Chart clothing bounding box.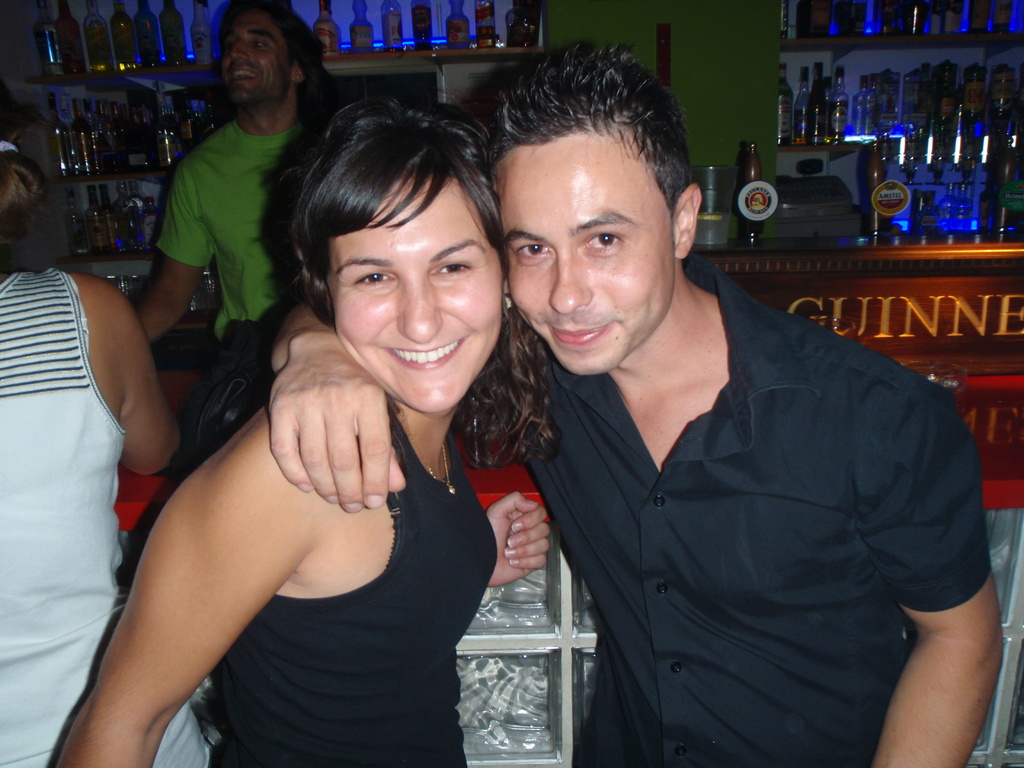
Charted: rect(209, 401, 493, 767).
